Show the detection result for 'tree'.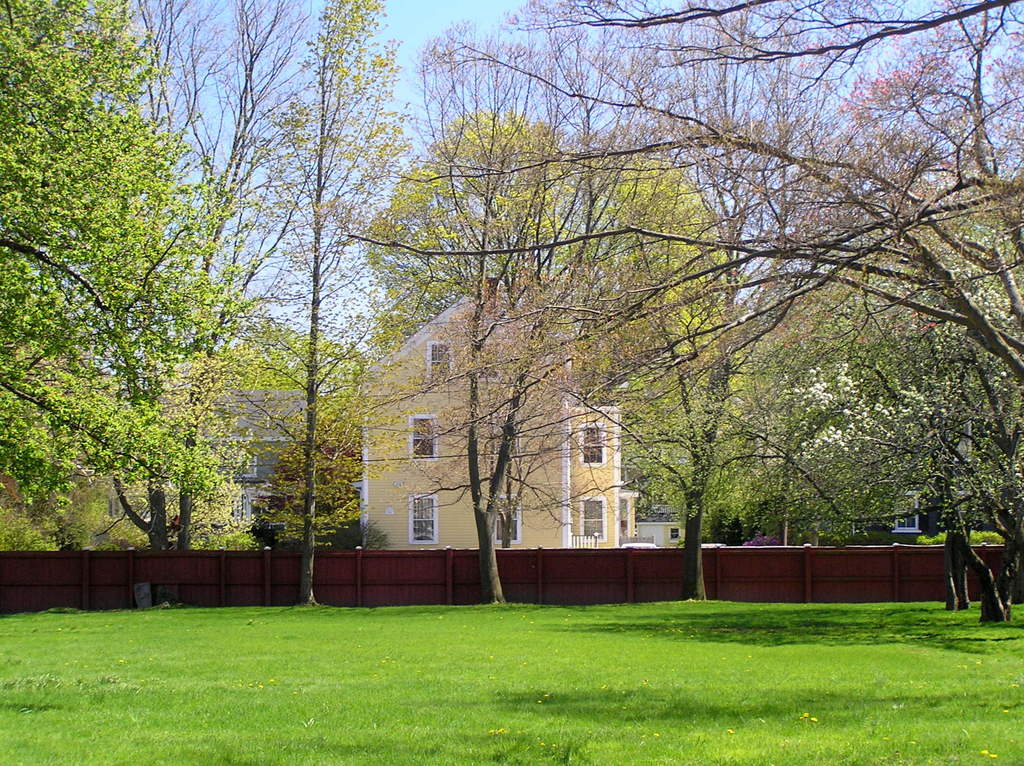
(694, 173, 1023, 618).
